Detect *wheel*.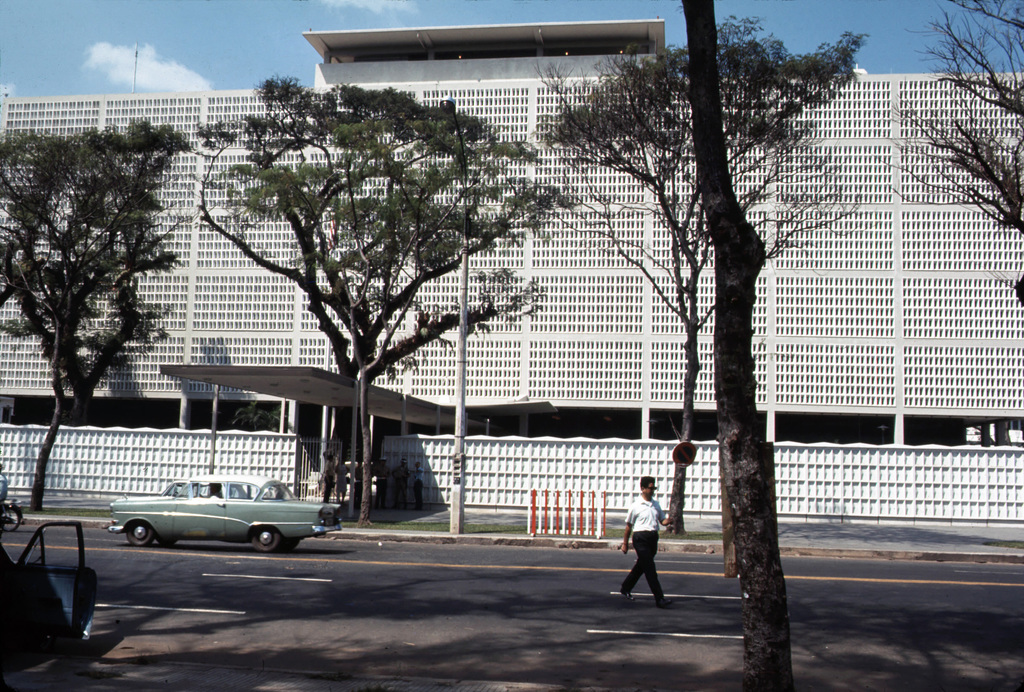
Detected at select_region(250, 527, 283, 556).
